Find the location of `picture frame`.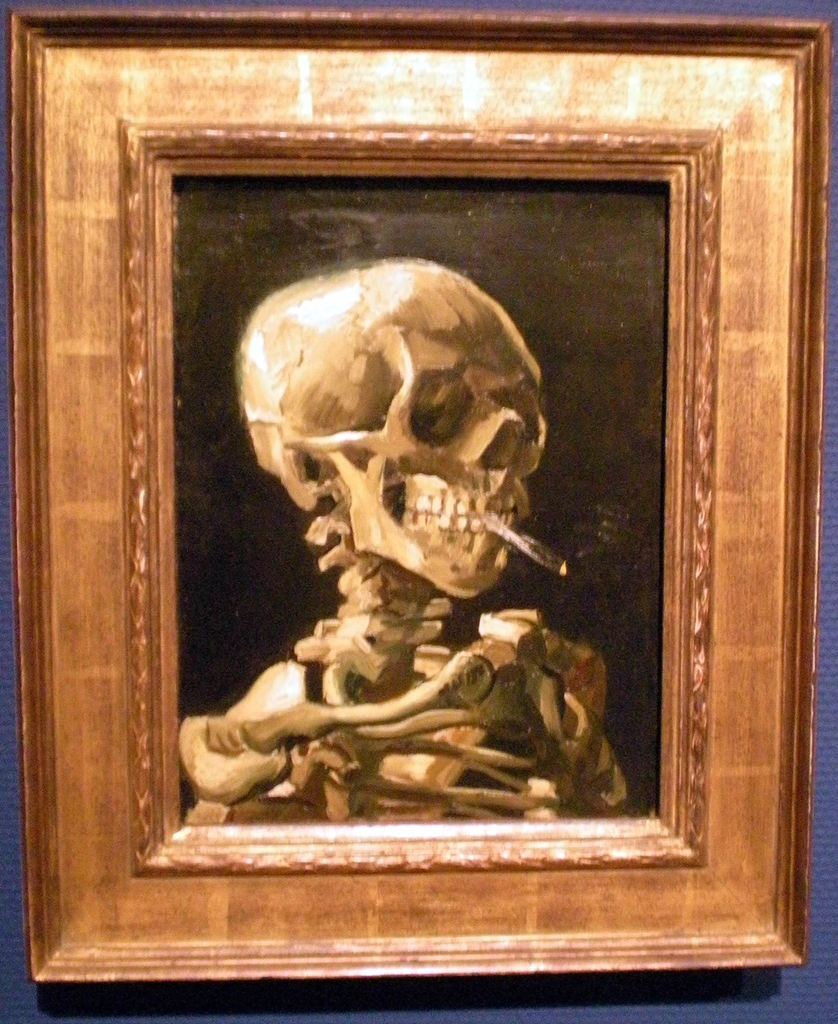
Location: [0, 3, 834, 983].
